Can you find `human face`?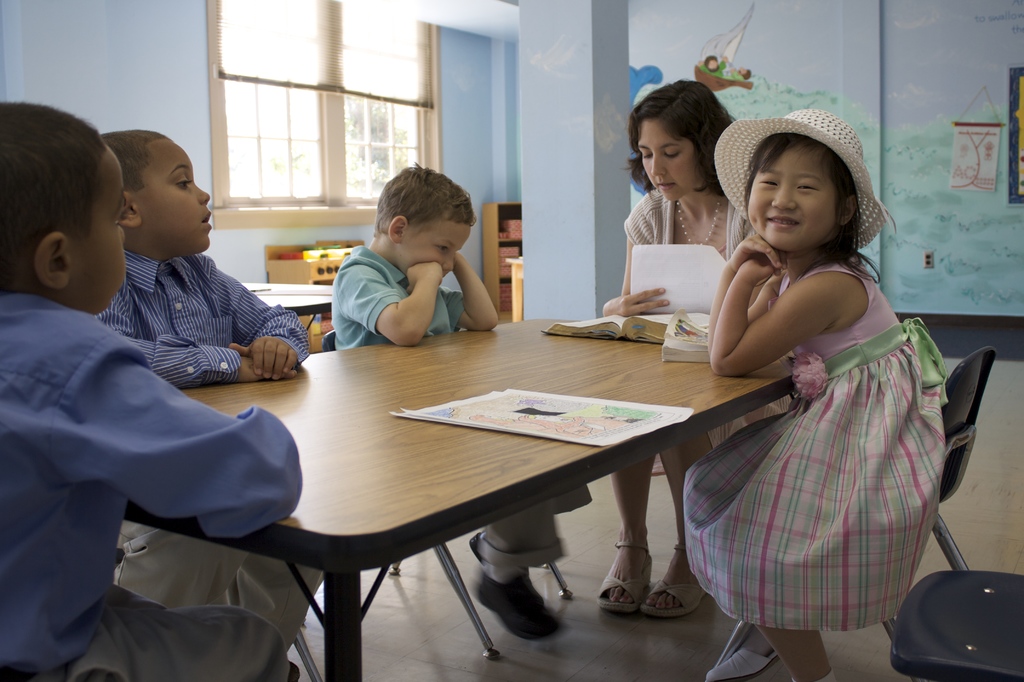
Yes, bounding box: bbox=[393, 215, 472, 269].
